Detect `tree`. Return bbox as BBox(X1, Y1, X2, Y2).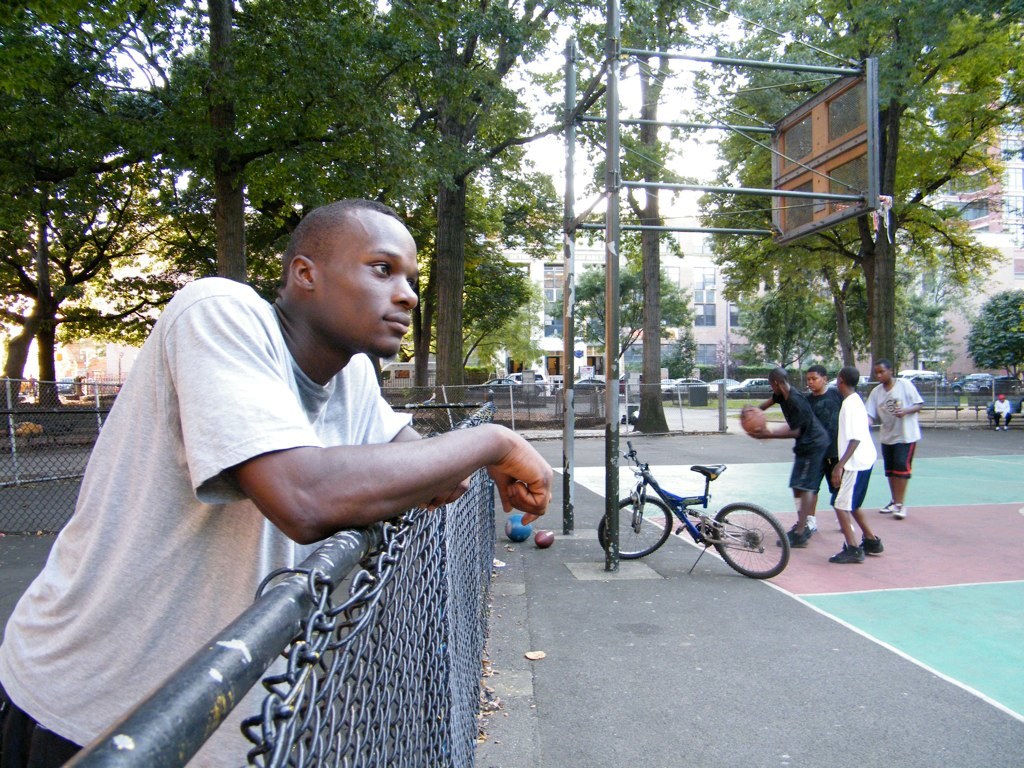
BBox(543, 252, 714, 377).
